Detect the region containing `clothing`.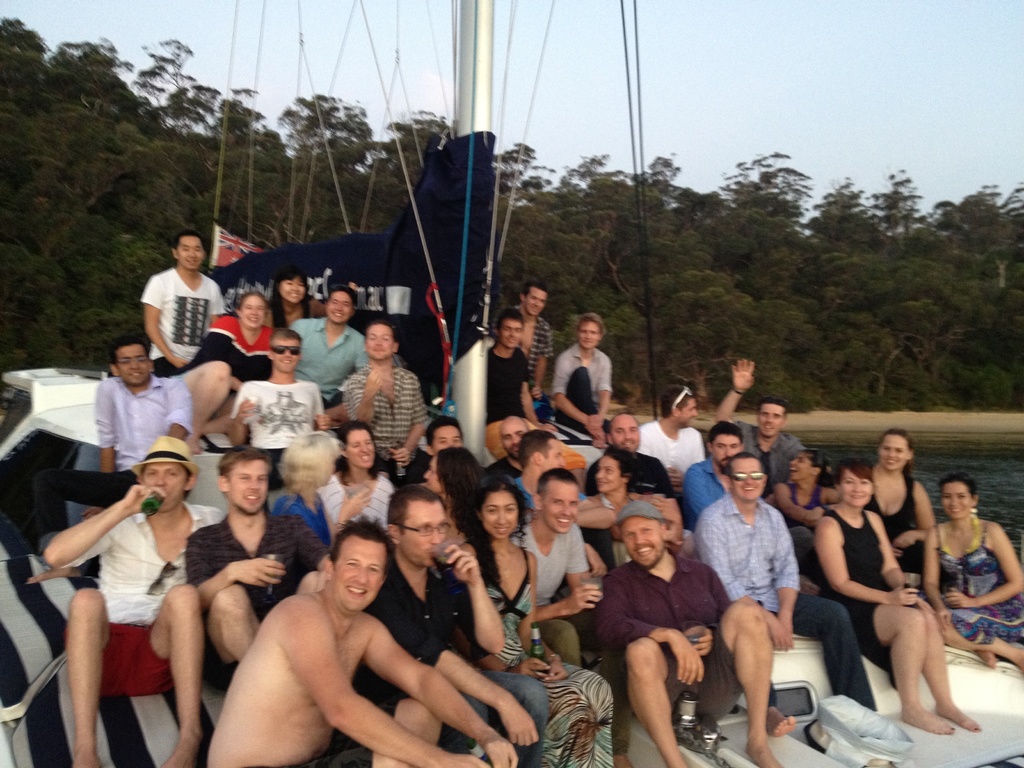
<region>99, 375, 187, 479</region>.
